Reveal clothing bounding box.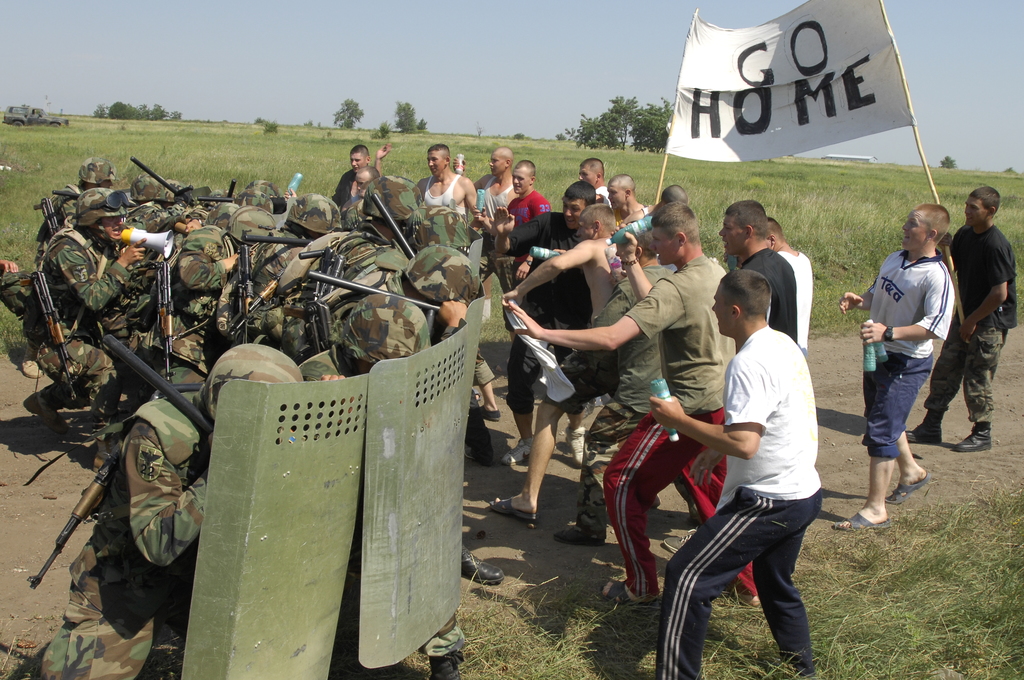
Revealed: locate(420, 173, 467, 233).
